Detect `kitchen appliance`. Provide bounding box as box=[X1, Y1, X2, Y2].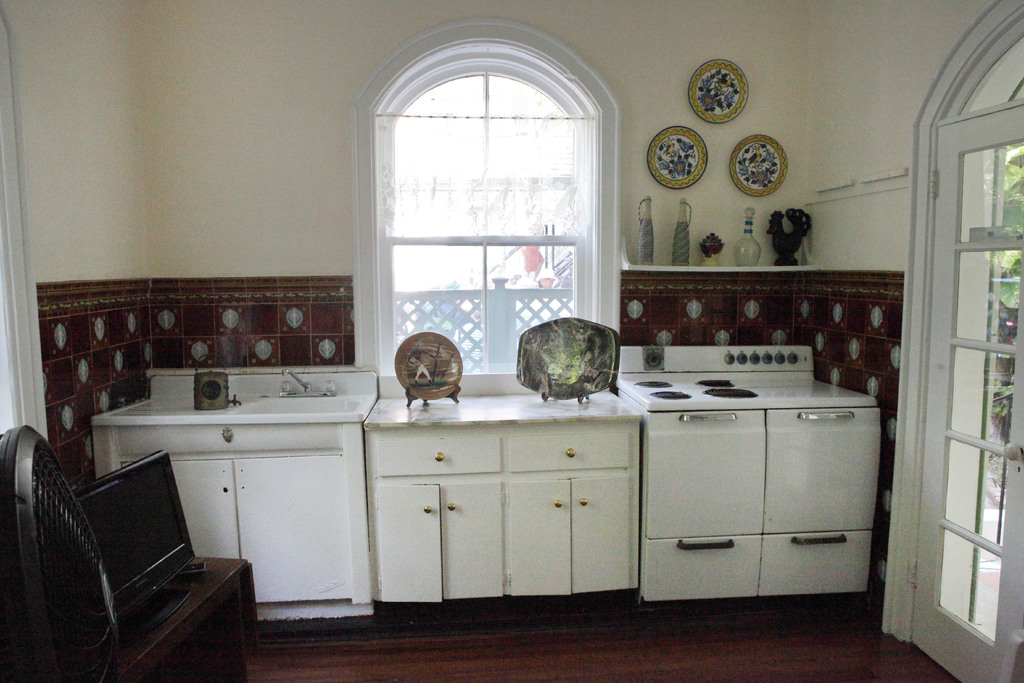
box=[700, 233, 724, 265].
